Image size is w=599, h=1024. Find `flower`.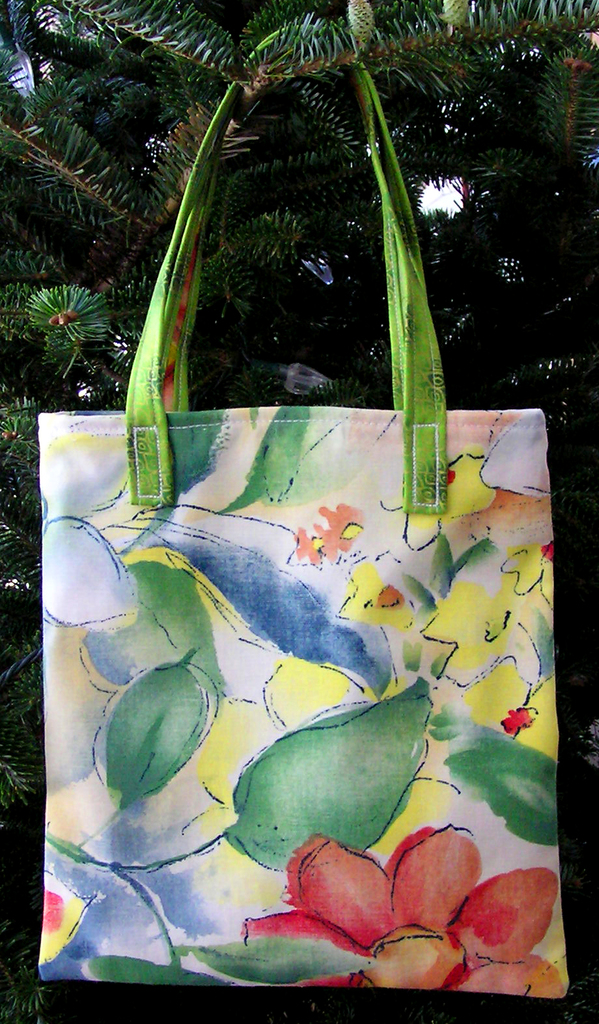
[498, 536, 554, 608].
